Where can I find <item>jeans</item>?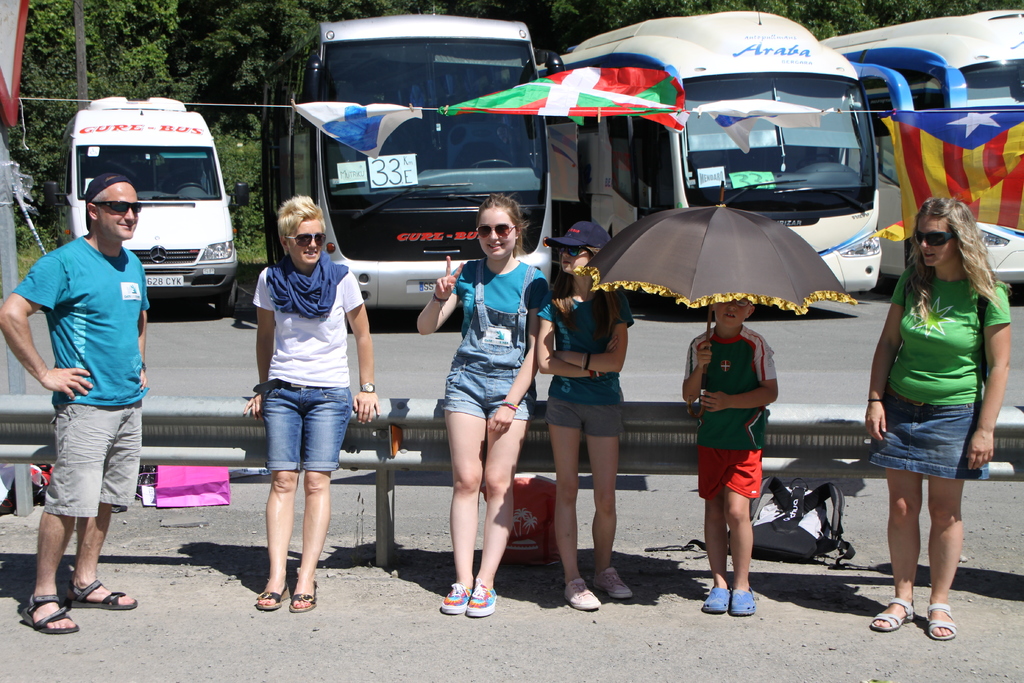
You can find it at region(421, 352, 535, 415).
